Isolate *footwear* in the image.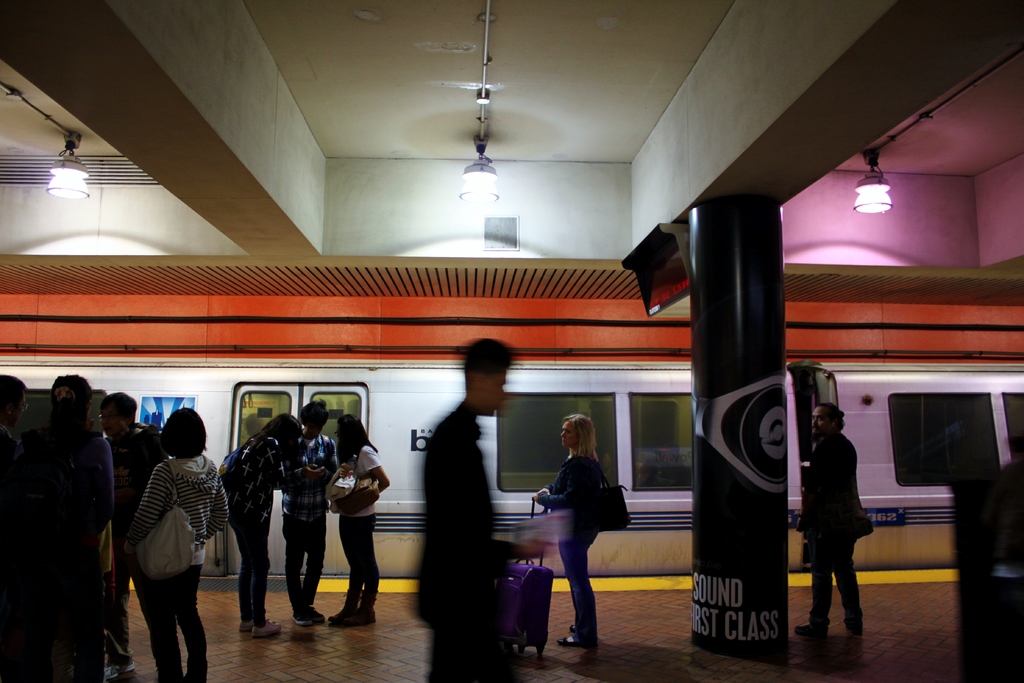
Isolated region: l=257, t=625, r=280, b=642.
